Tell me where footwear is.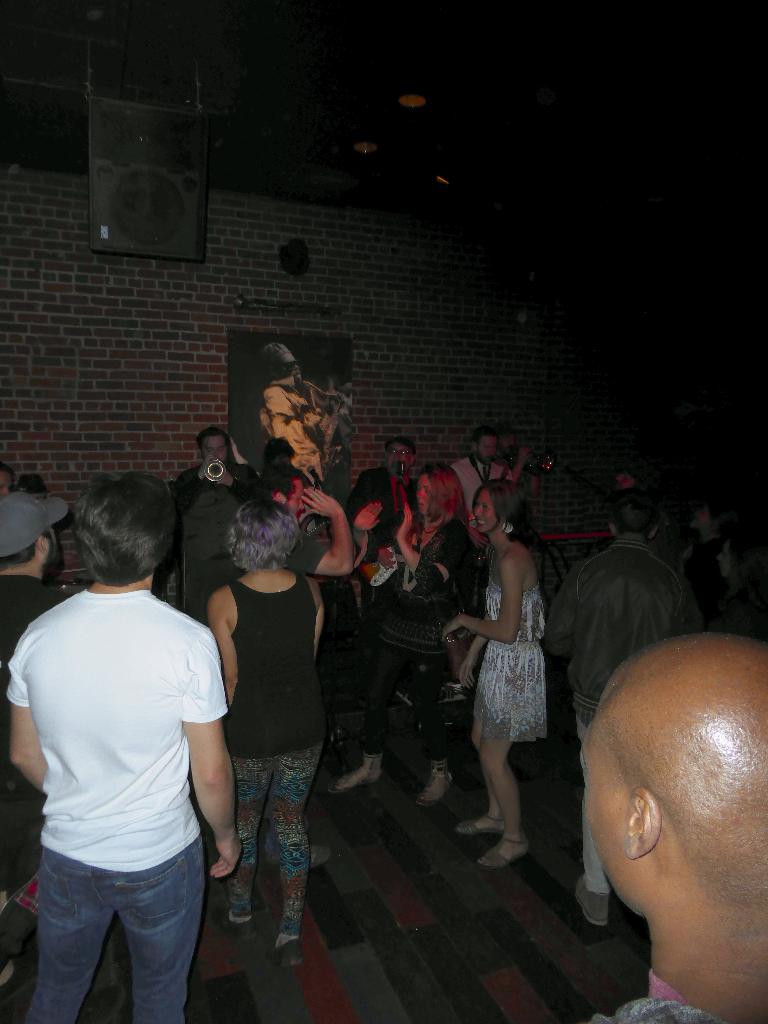
footwear is at crop(476, 834, 532, 869).
